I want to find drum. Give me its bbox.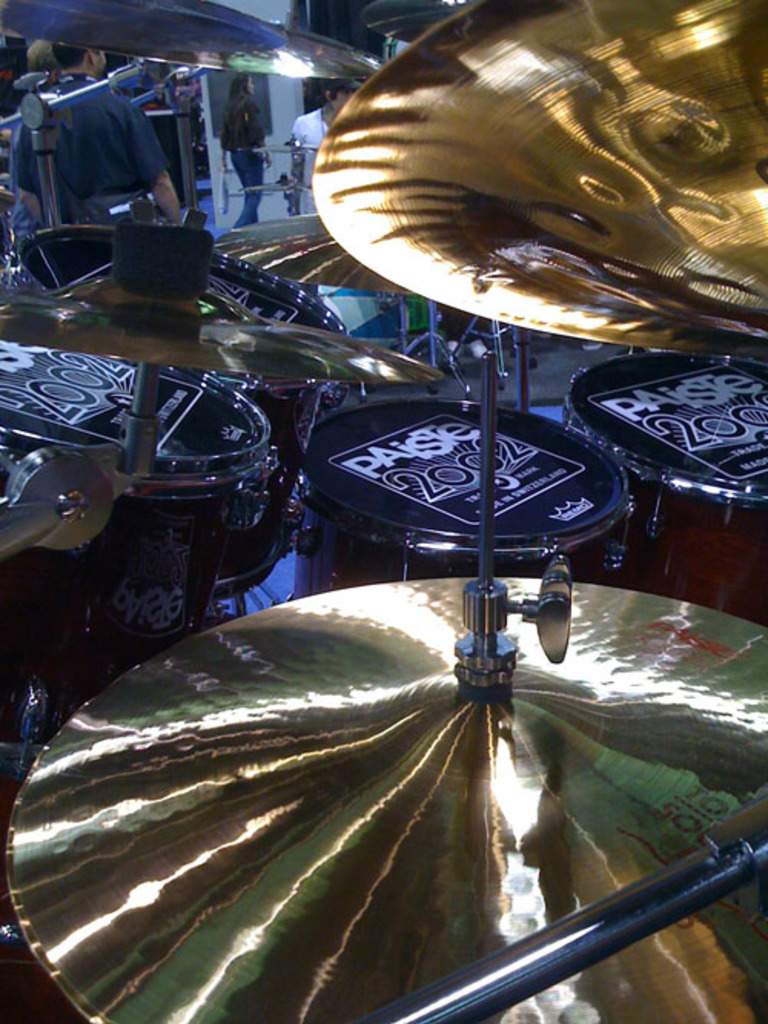
Rect(37, 267, 359, 593).
